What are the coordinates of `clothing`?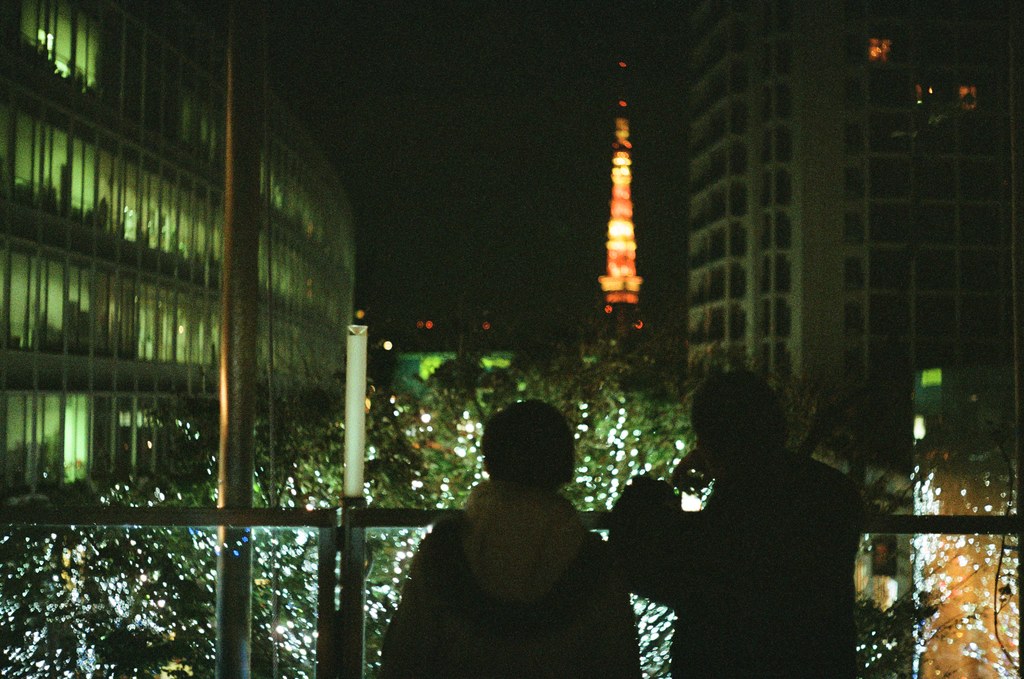
(403,450,631,659).
